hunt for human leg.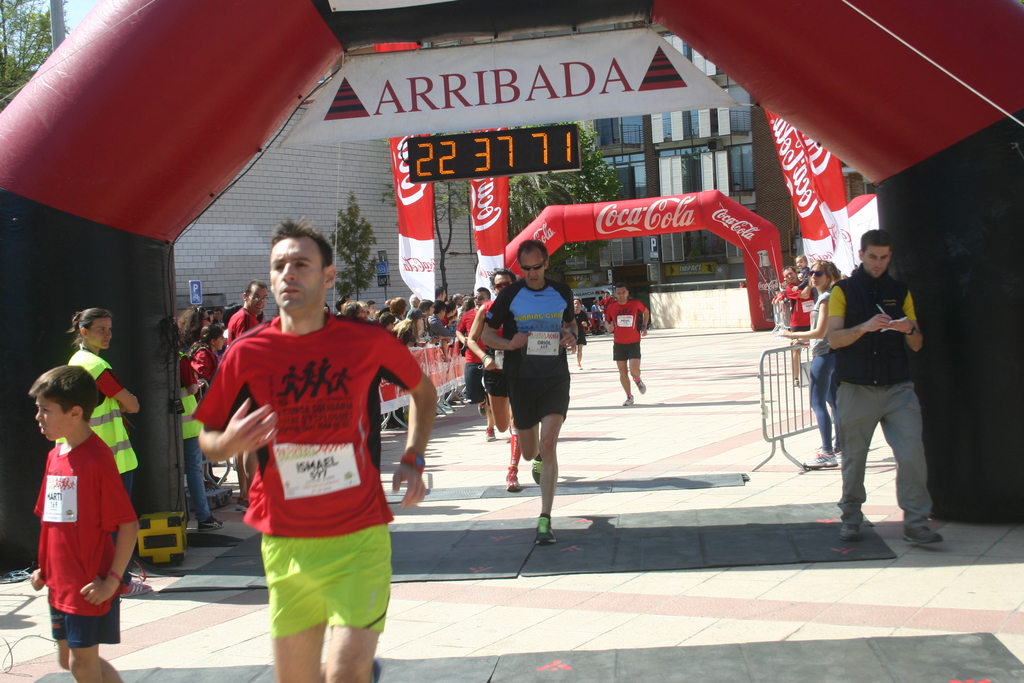
Hunted down at region(836, 366, 893, 532).
